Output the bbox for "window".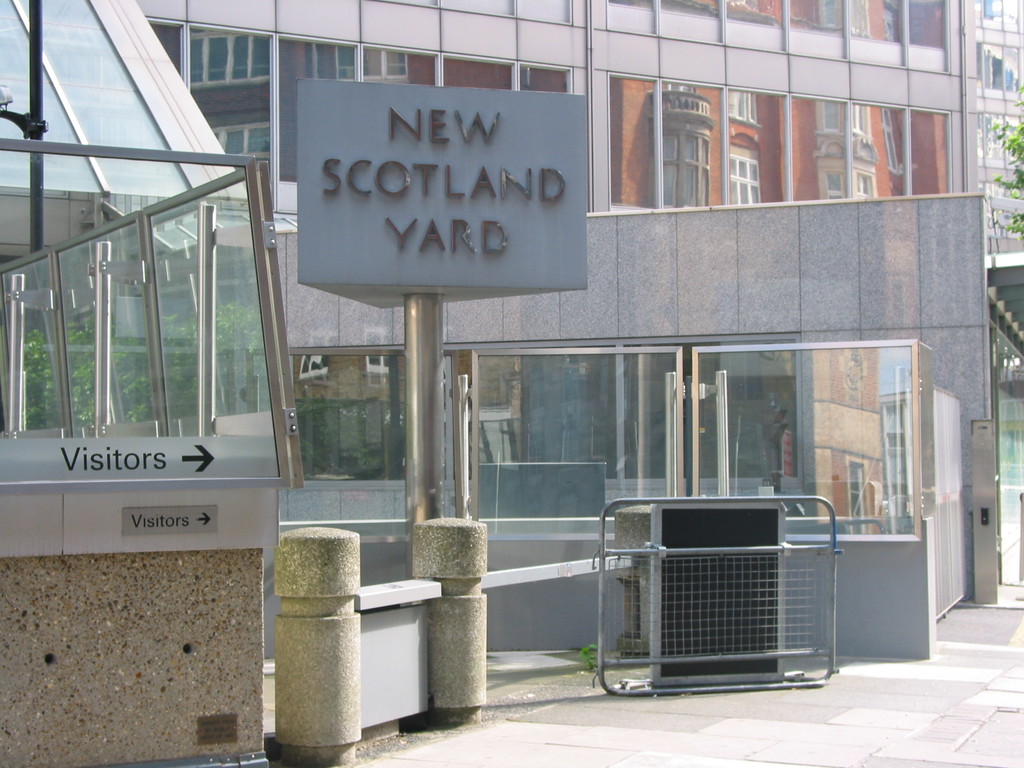
BBox(608, 0, 949, 69).
